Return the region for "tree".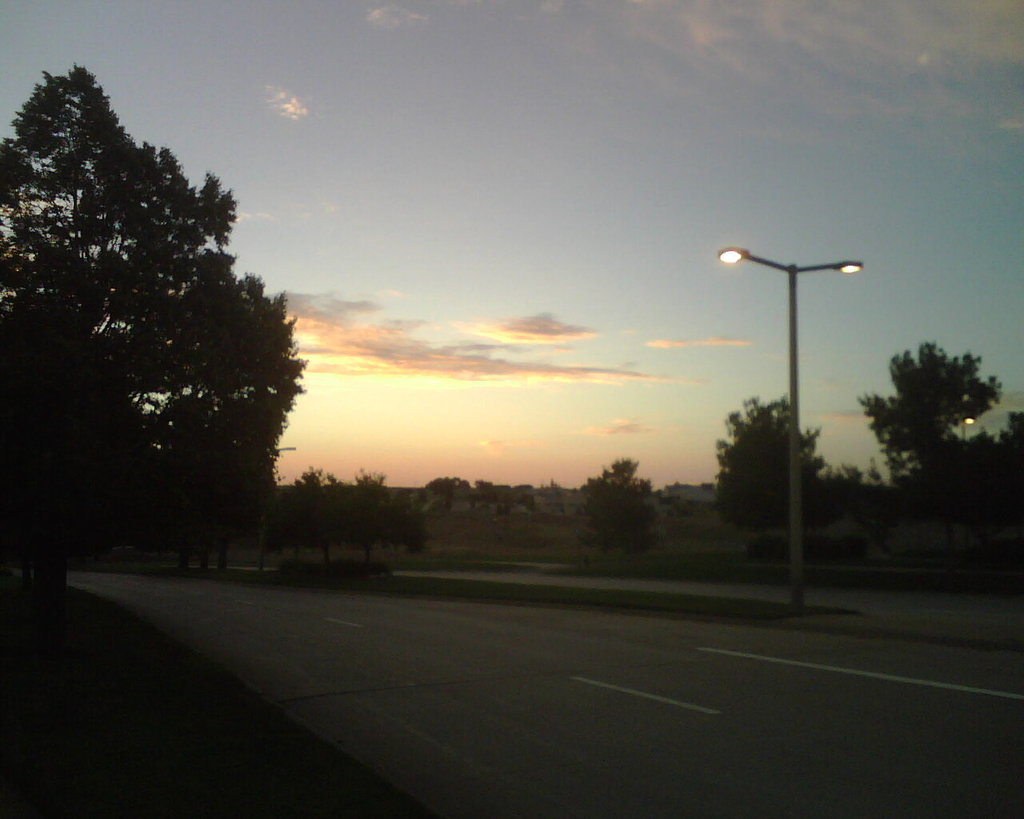
box(293, 470, 429, 568).
